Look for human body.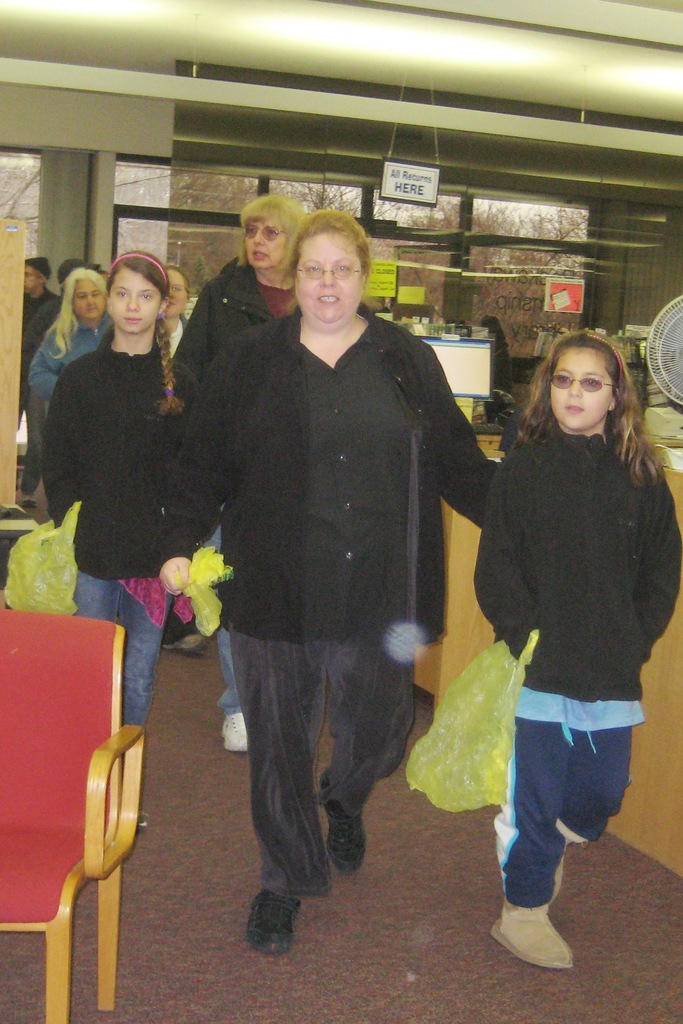
Found: (45, 324, 210, 826).
